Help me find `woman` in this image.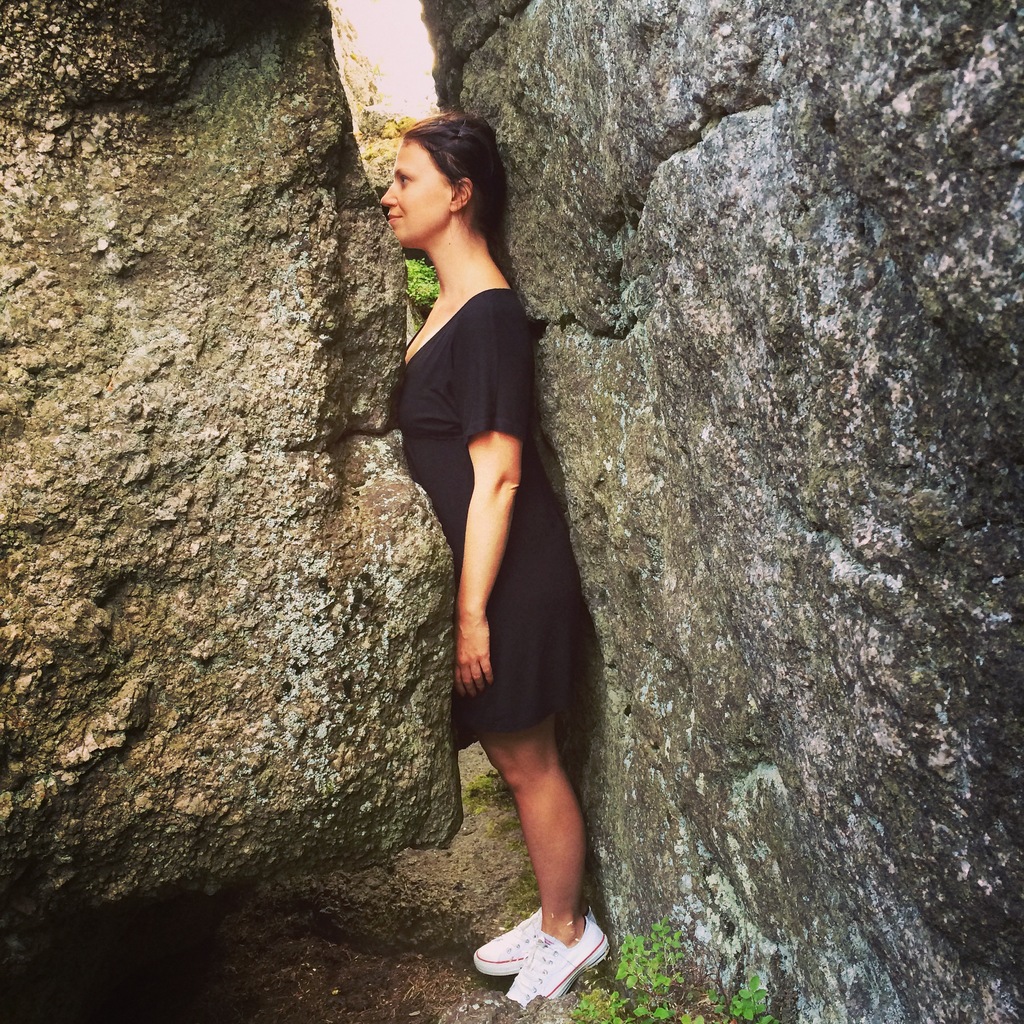
Found it: 358, 130, 607, 951.
